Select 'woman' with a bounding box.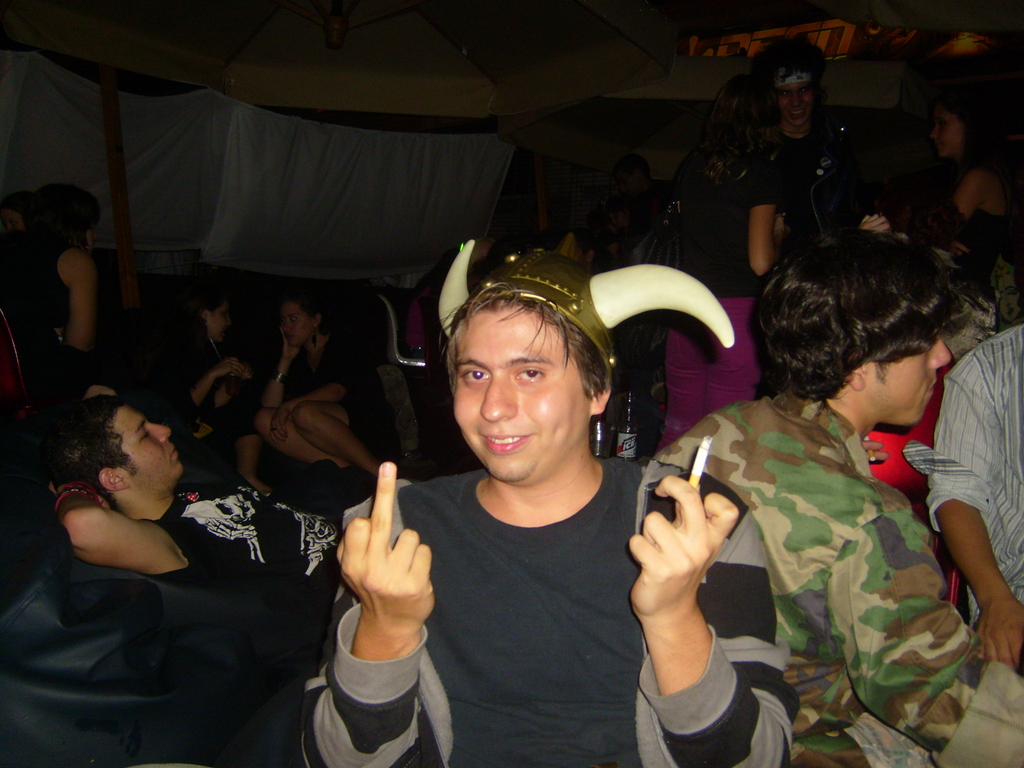
{"left": 630, "top": 63, "right": 796, "bottom": 445}.
